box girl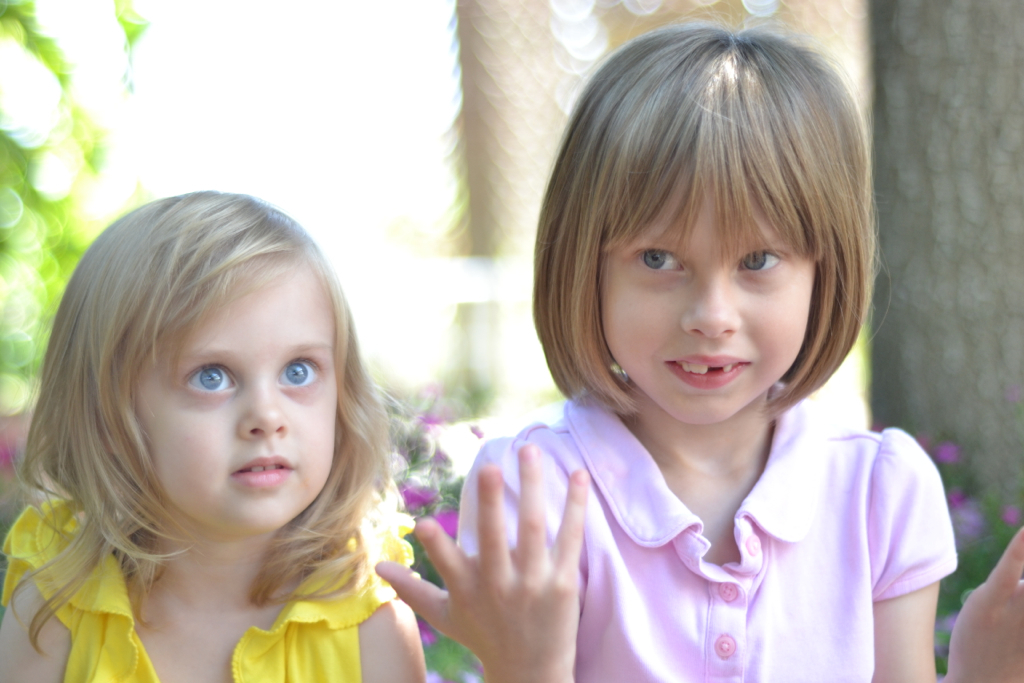
373:14:1023:682
